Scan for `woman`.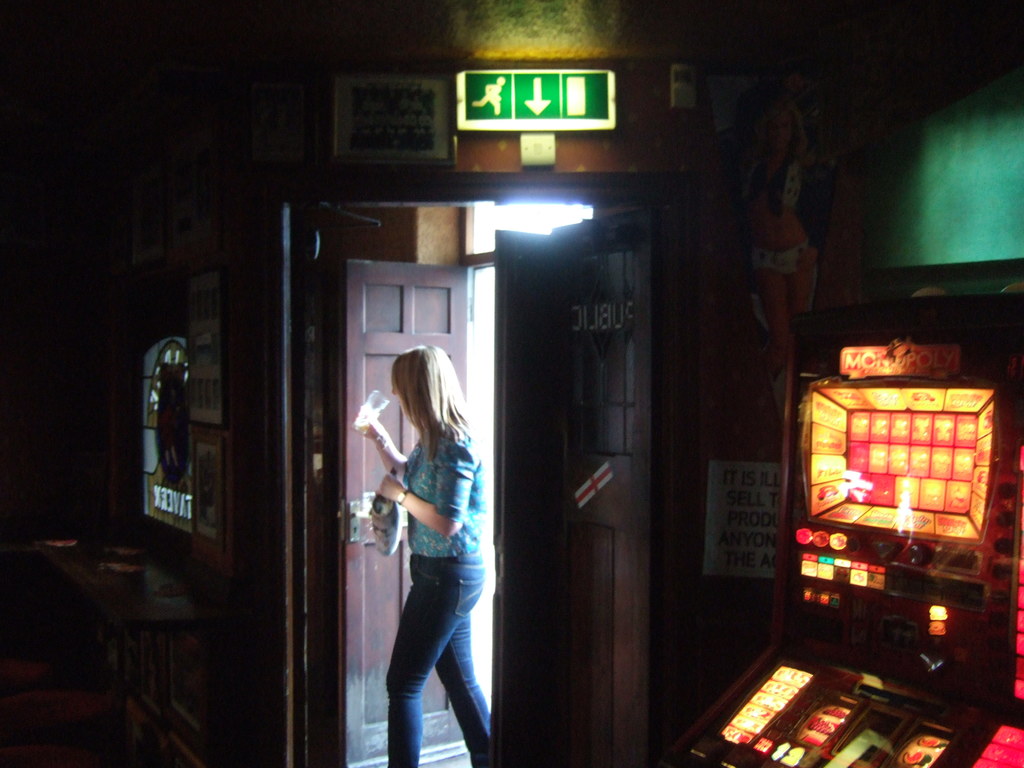
Scan result: <bbox>348, 301, 506, 767</bbox>.
